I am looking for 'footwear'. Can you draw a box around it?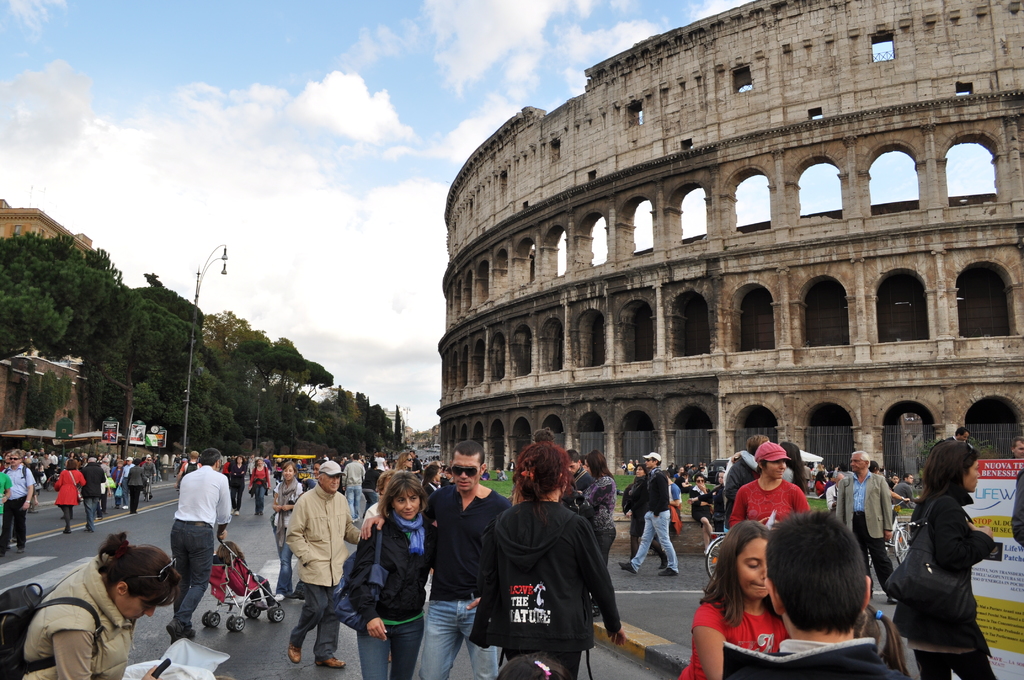
Sure, the bounding box is Rect(620, 562, 638, 575).
